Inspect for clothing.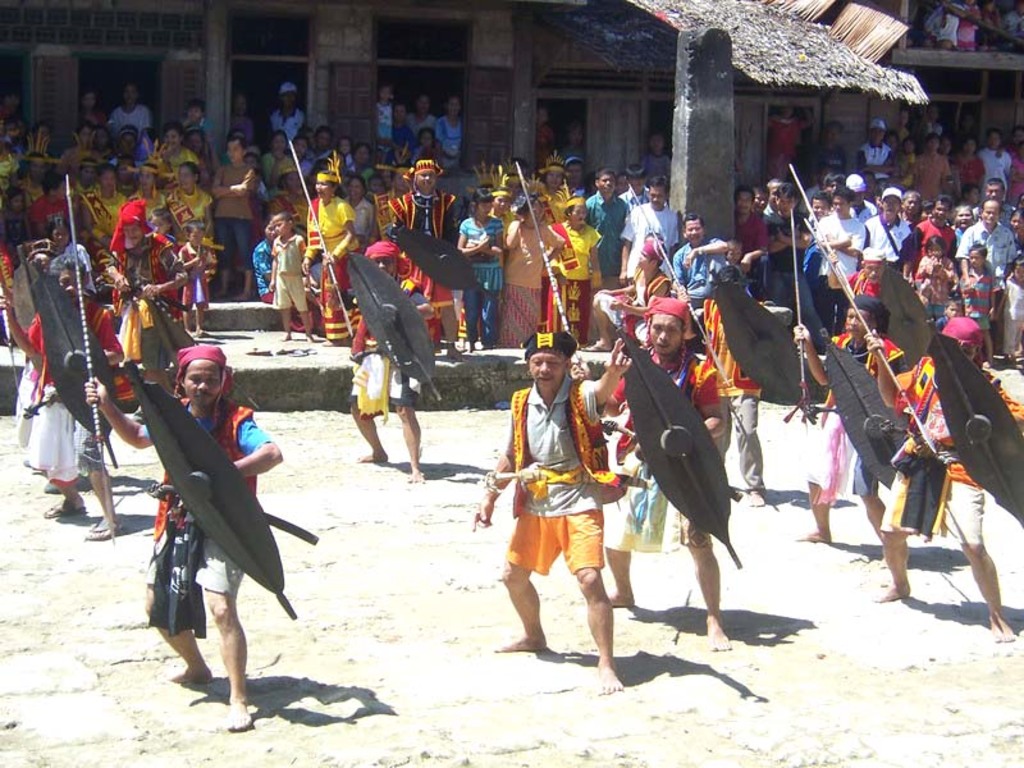
Inspection: left=614, top=201, right=669, bottom=301.
